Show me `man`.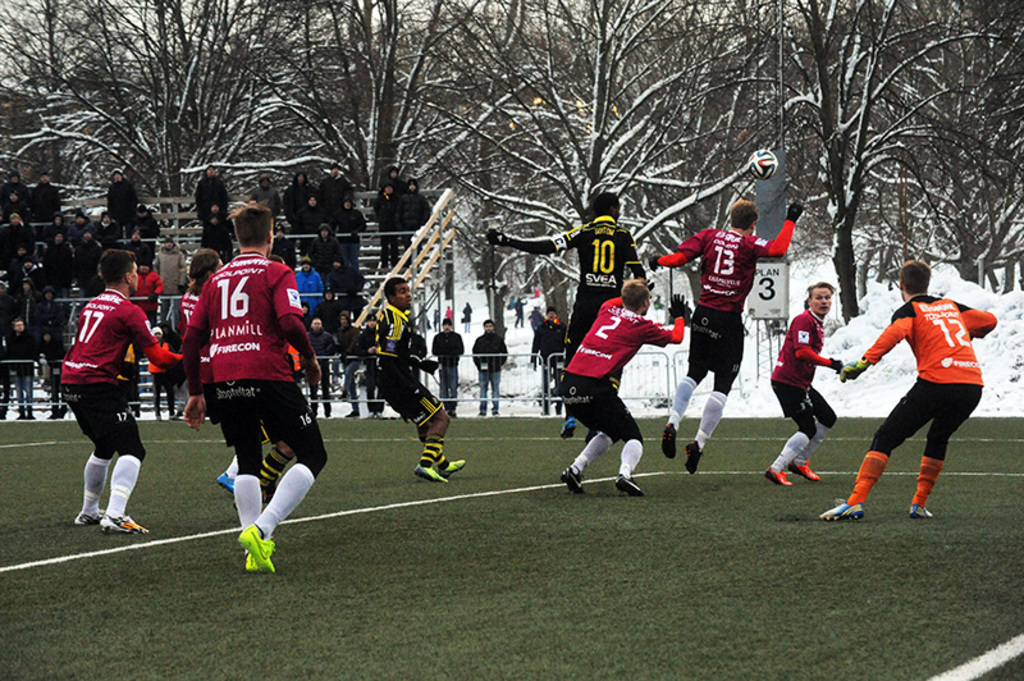
`man` is here: <bbox>51, 247, 164, 544</bbox>.
